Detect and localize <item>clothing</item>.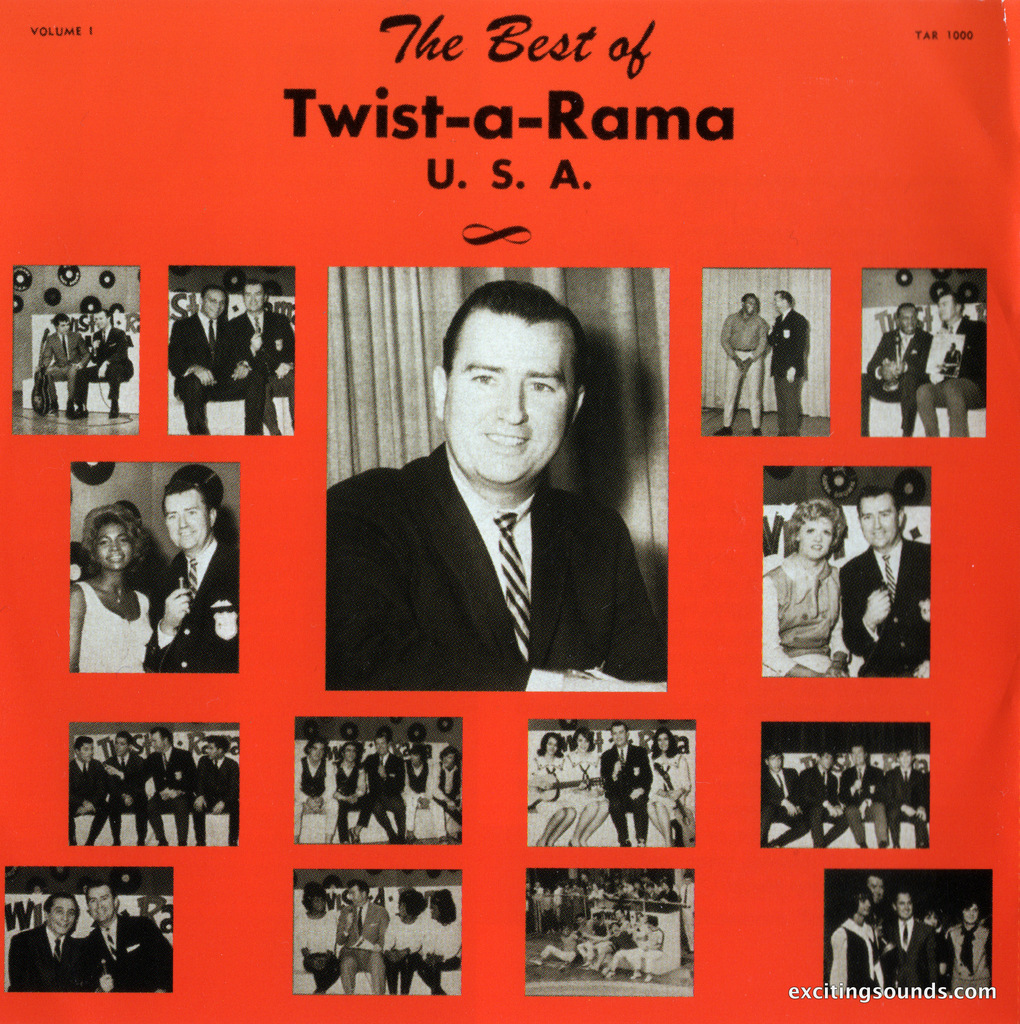
Localized at (330, 358, 667, 701).
